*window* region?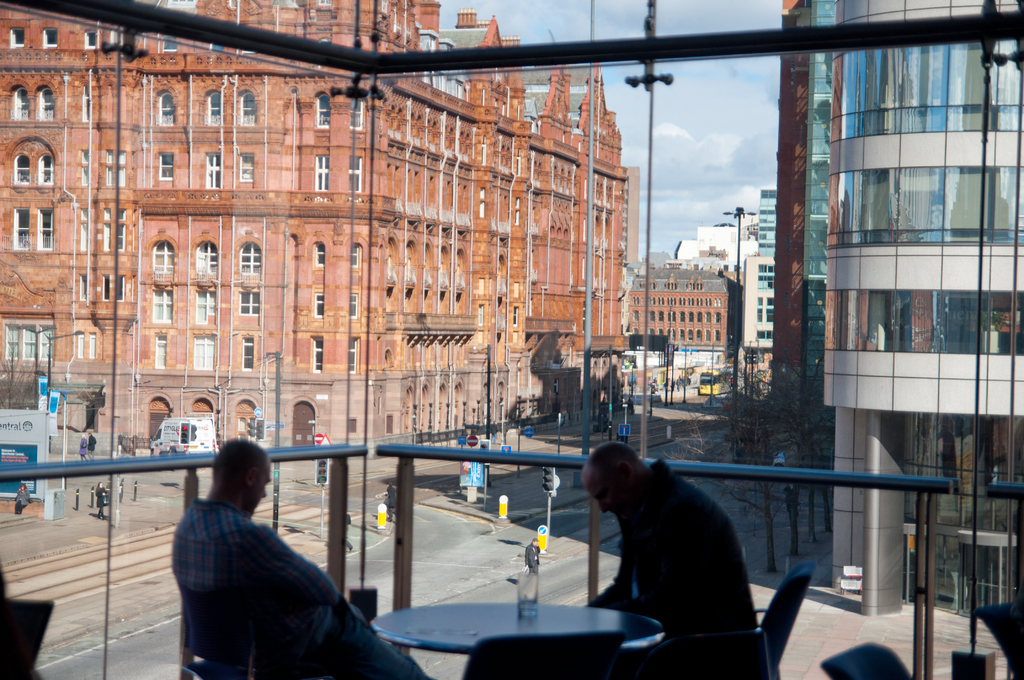
bbox(194, 238, 214, 271)
